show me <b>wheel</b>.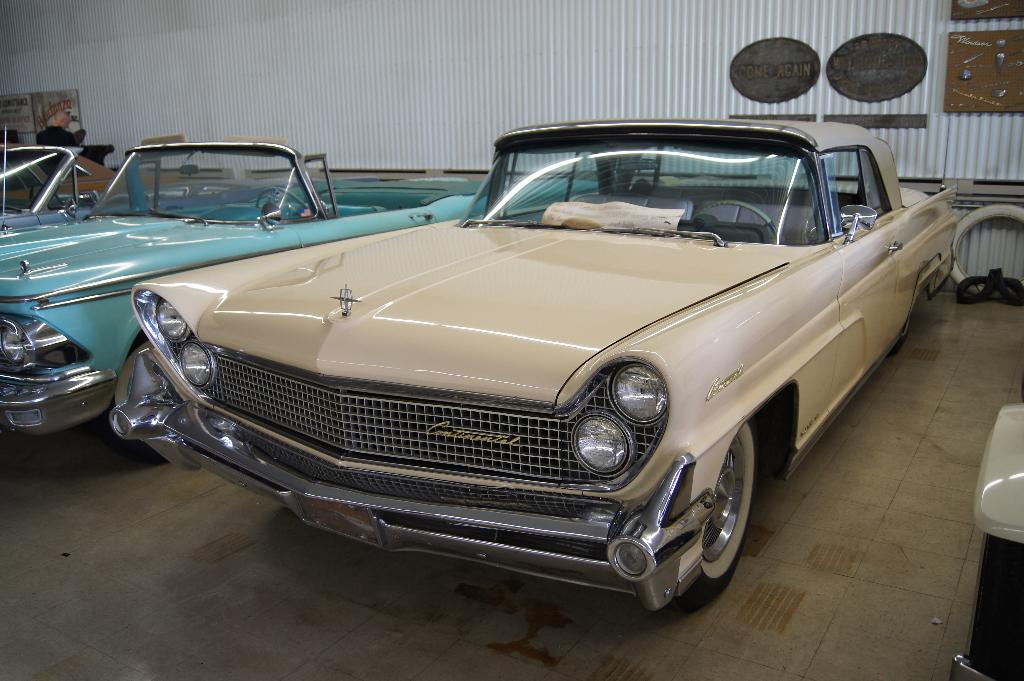
<b>wheel</b> is here: crop(678, 424, 765, 604).
